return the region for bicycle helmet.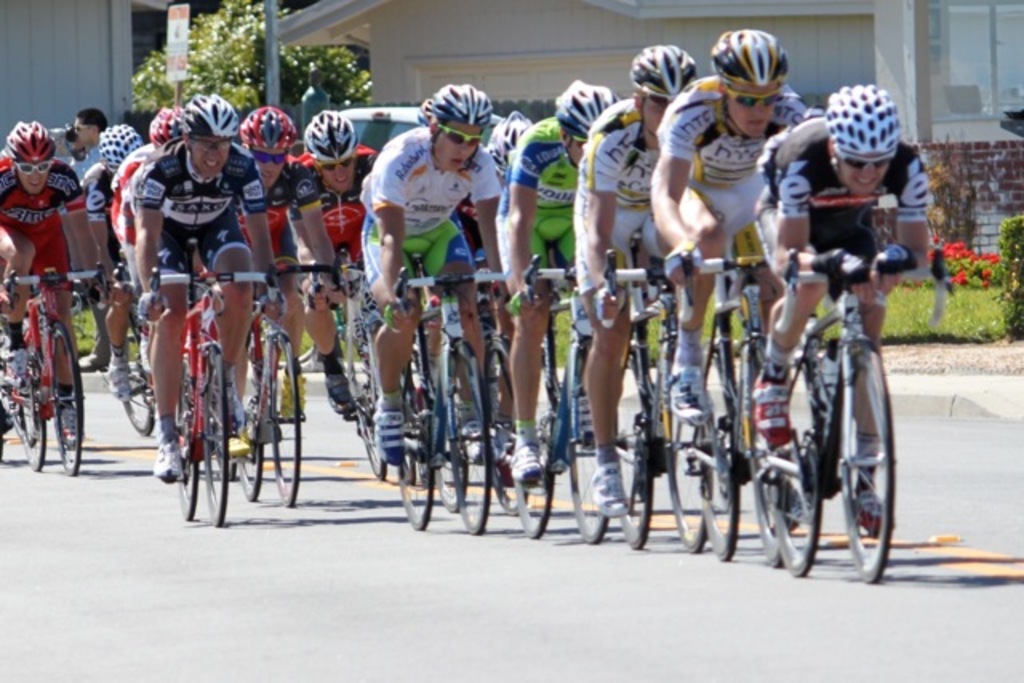
pyautogui.locateOnScreen(149, 104, 186, 146).
